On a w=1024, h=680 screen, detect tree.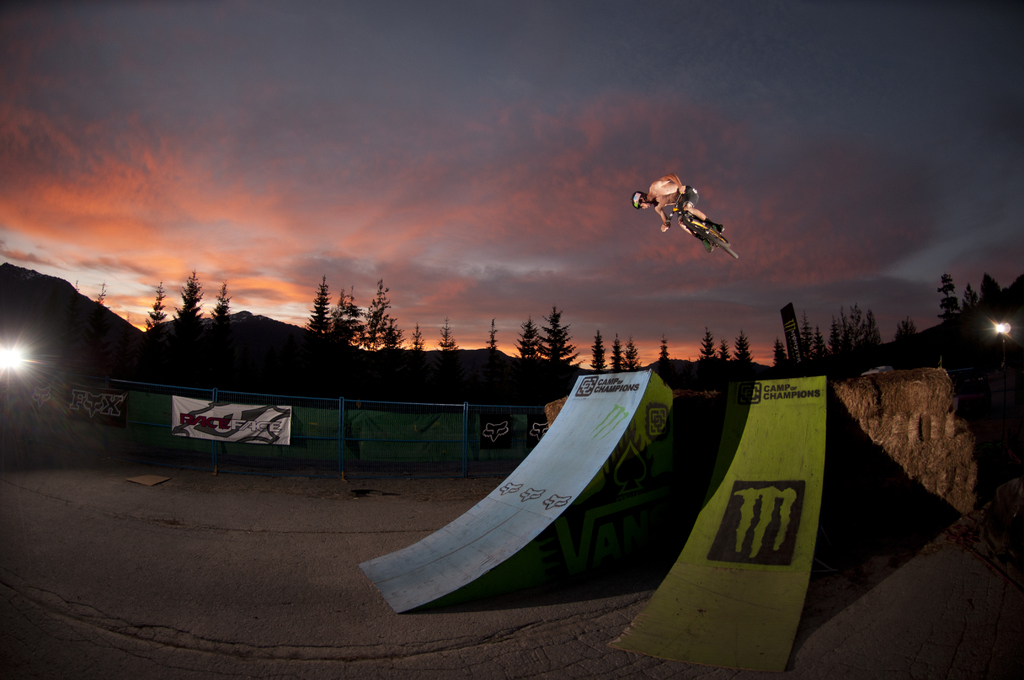
crop(966, 280, 980, 304).
